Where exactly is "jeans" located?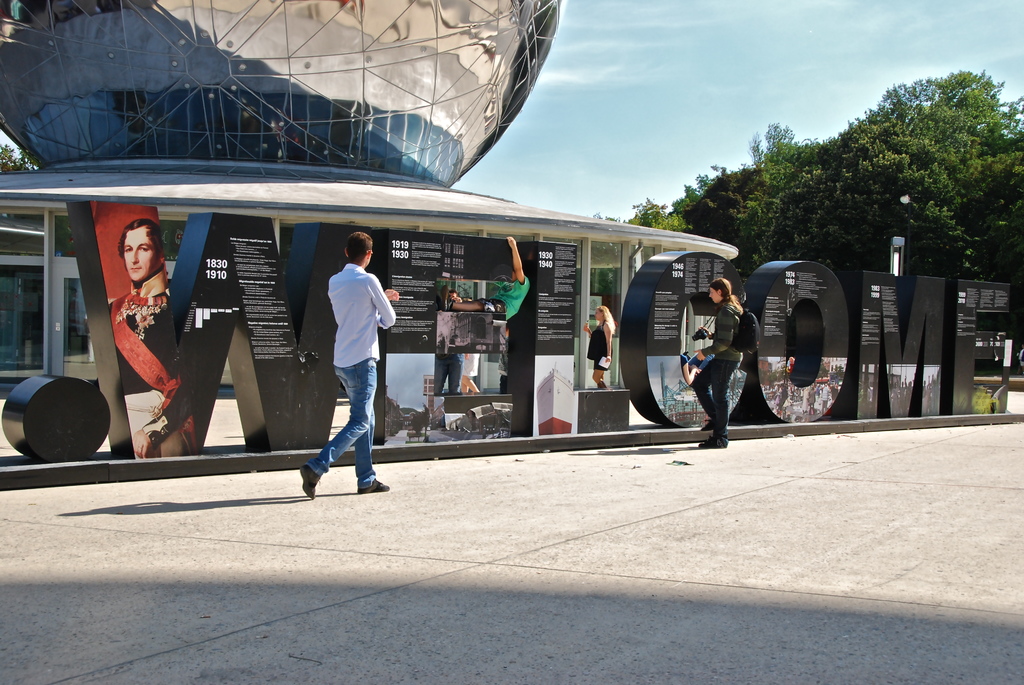
Its bounding box is 435,353,463,395.
